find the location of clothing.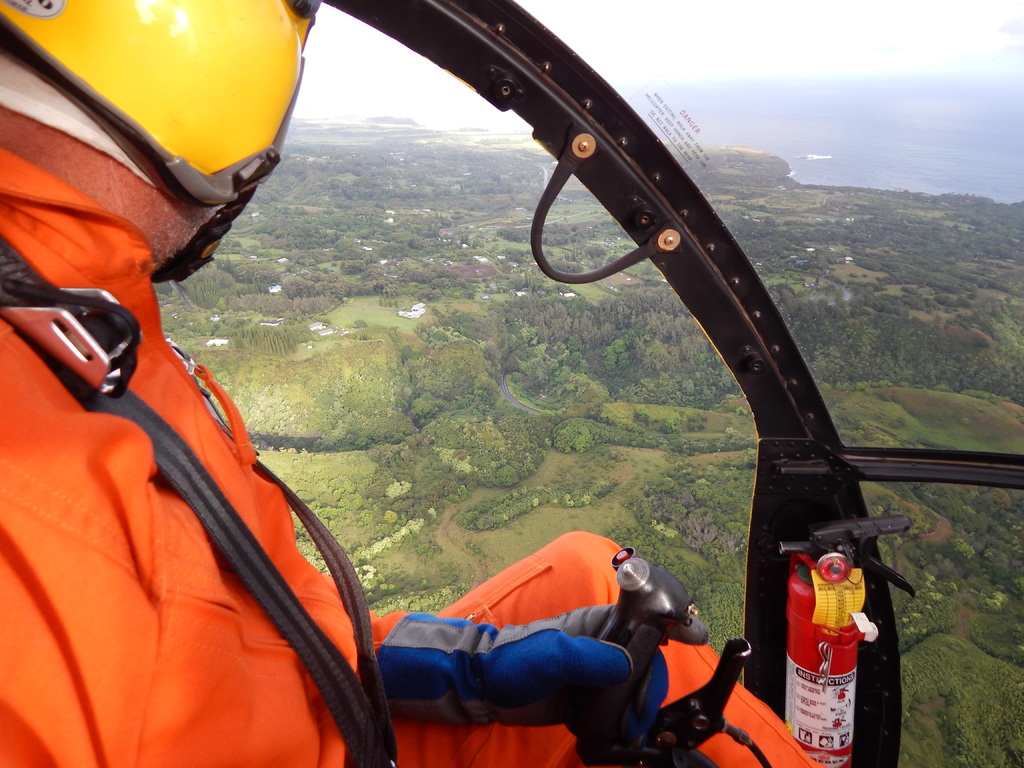
Location: bbox(0, 151, 812, 765).
